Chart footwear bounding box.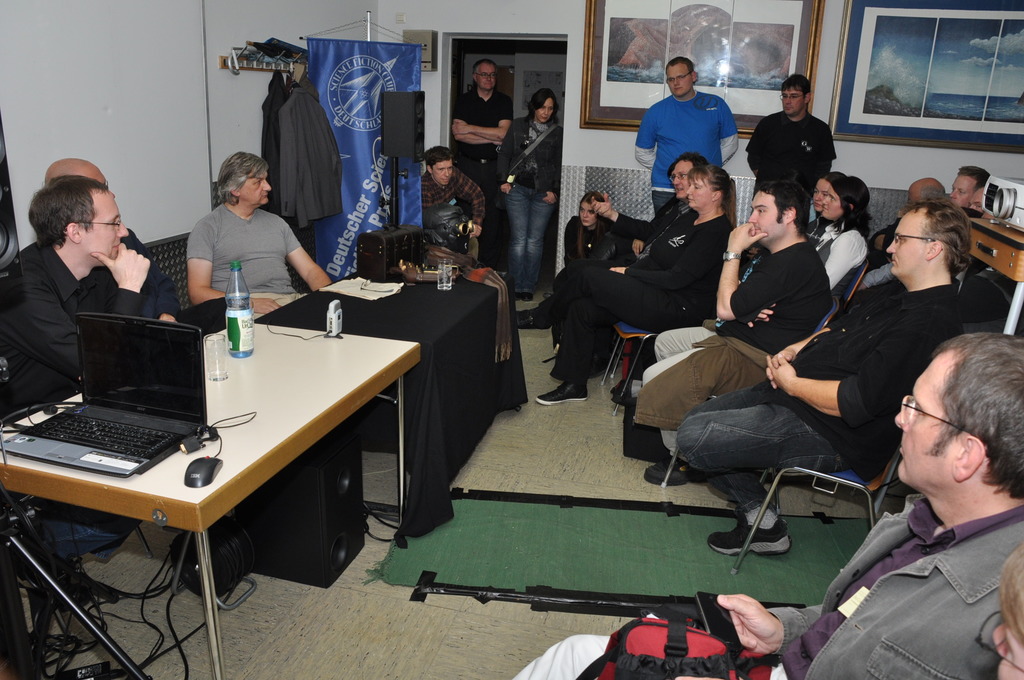
Charted: 519,304,551,332.
